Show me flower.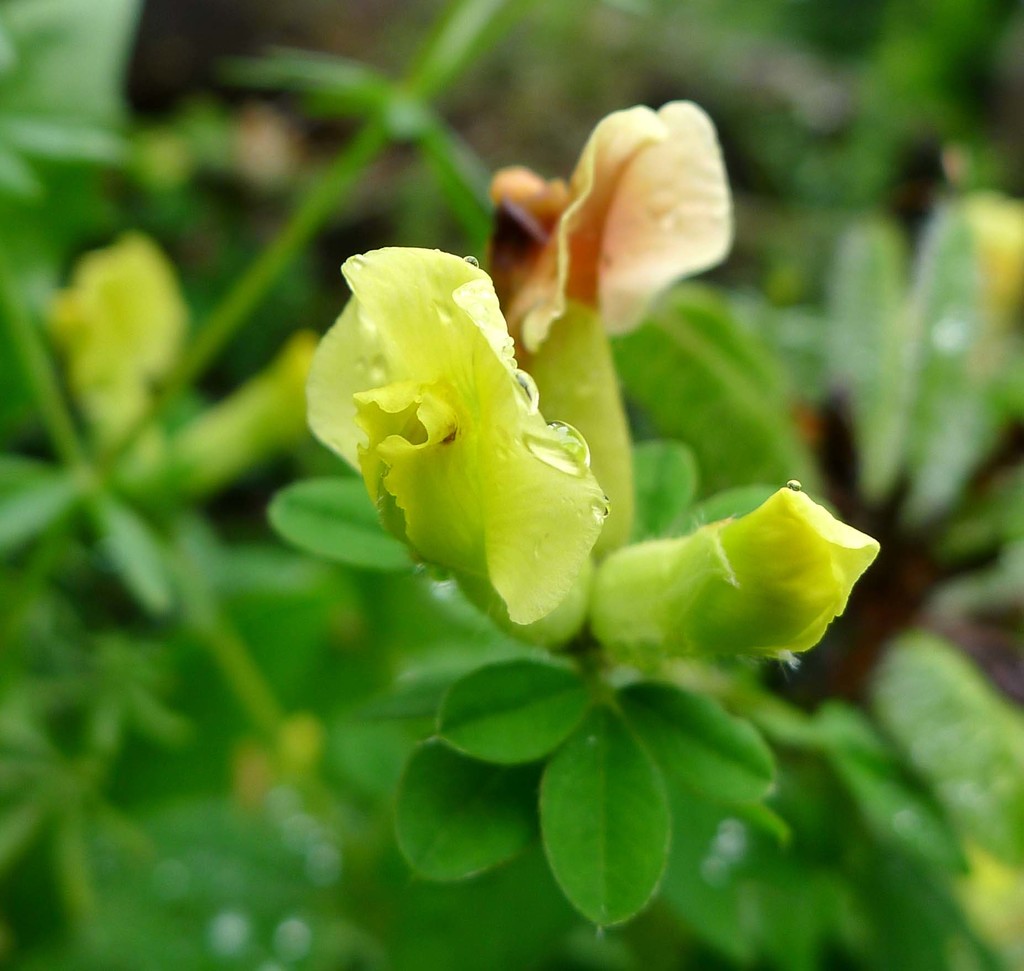
flower is here: [305, 220, 637, 641].
